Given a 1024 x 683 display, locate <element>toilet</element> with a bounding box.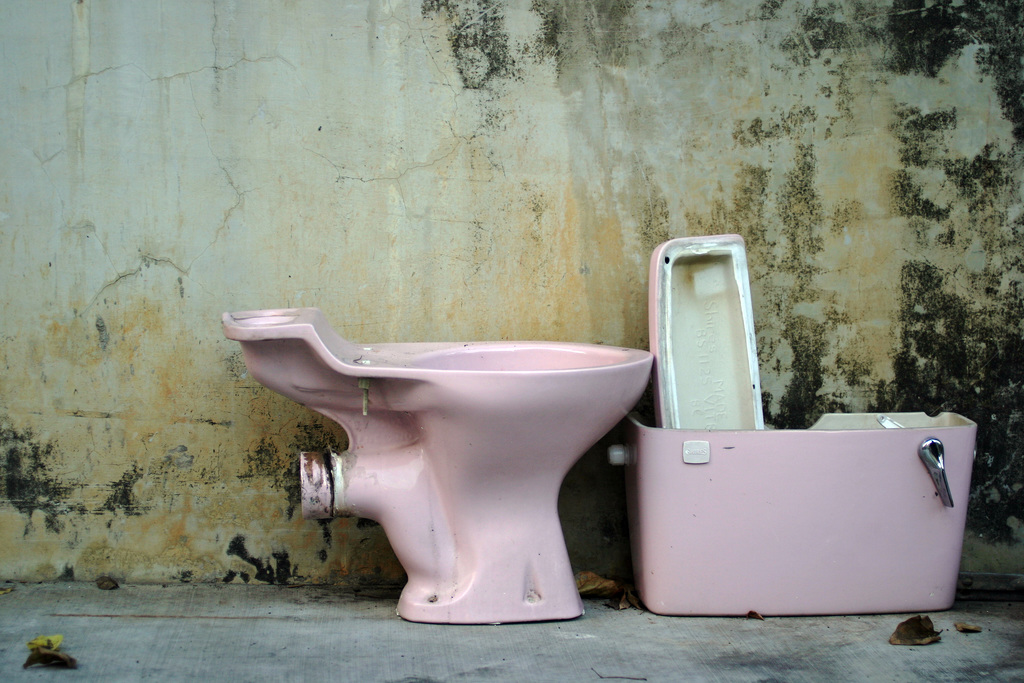
Located: <bbox>229, 296, 668, 634</bbox>.
